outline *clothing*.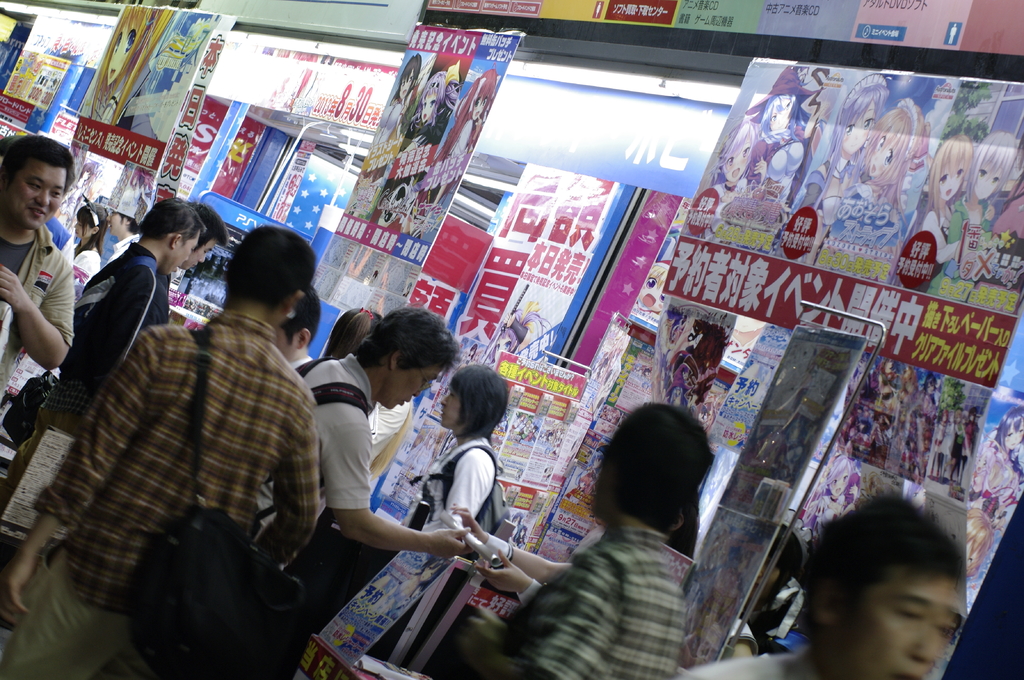
Outline: (left=903, top=209, right=950, bottom=290).
